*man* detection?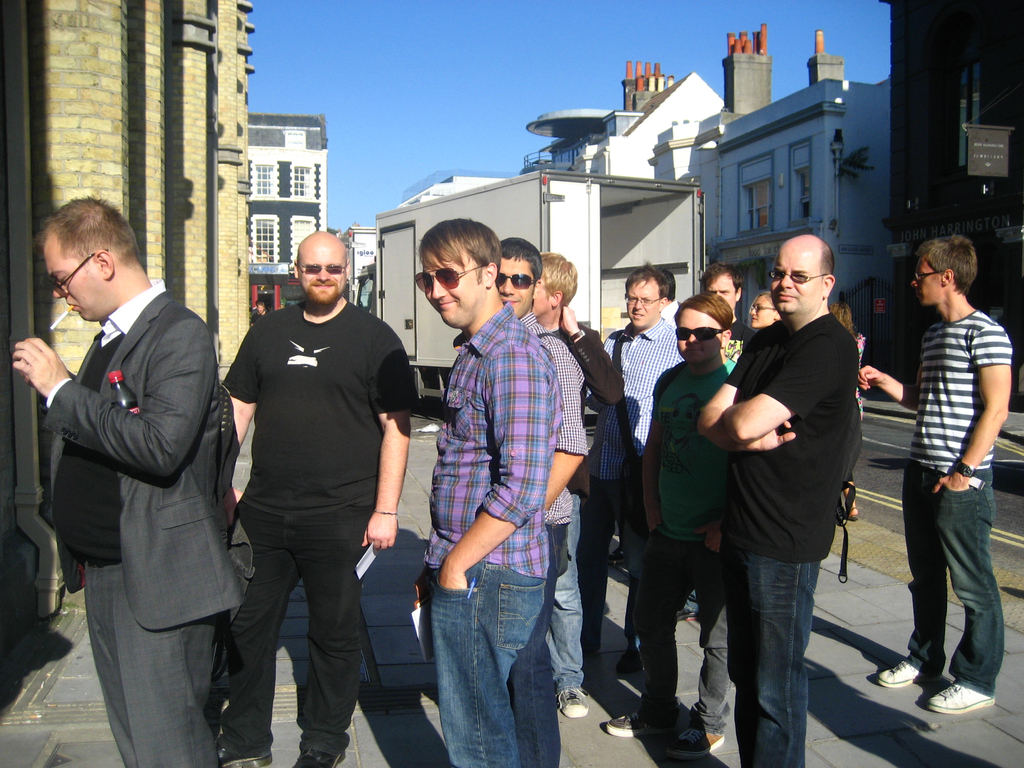
655/267/682/321
